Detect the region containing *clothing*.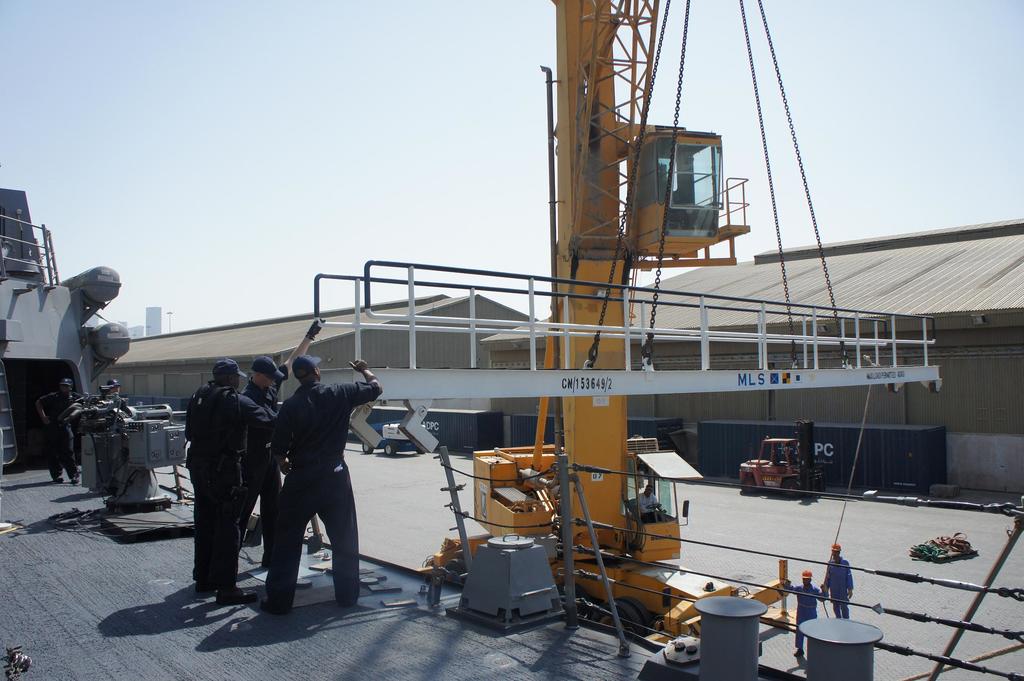
184, 376, 271, 582.
